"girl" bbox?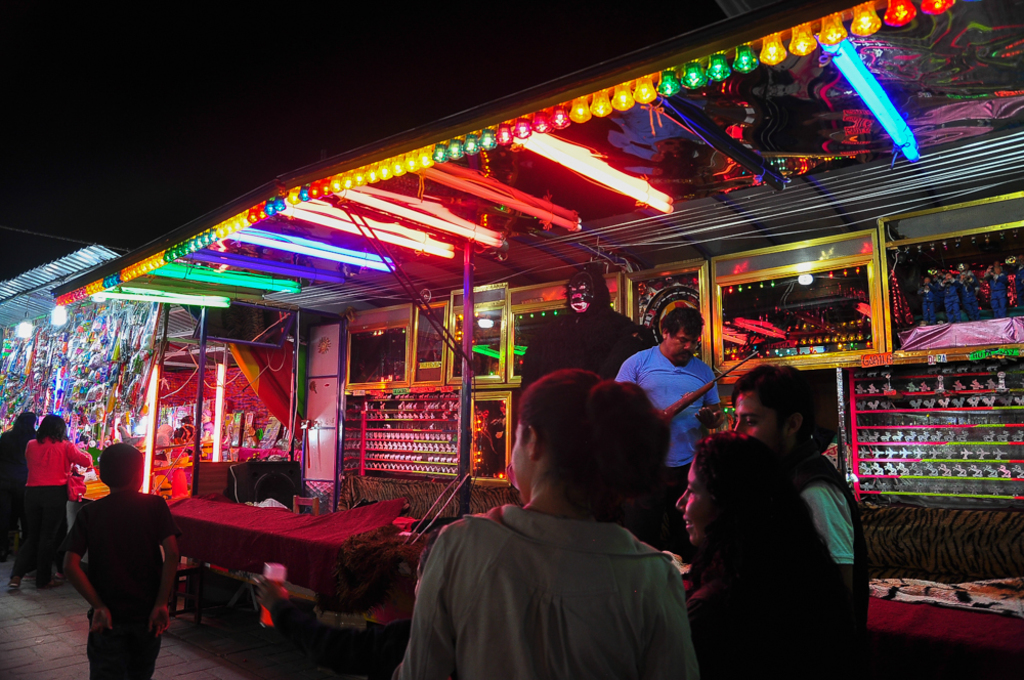
<box>655,421,854,679</box>
